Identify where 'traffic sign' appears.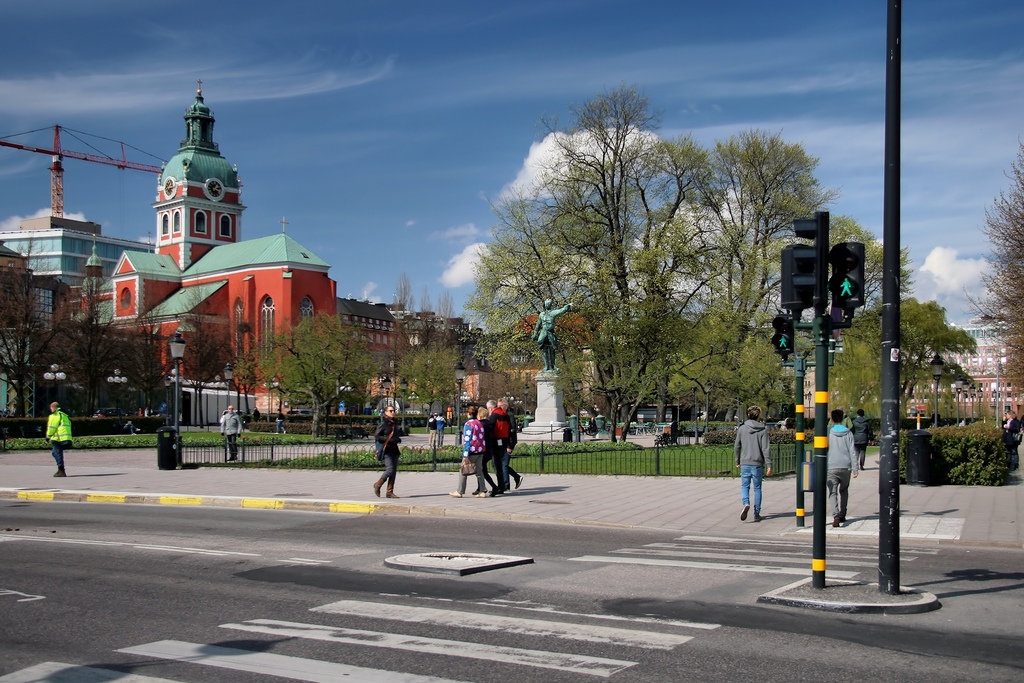
Appears at crop(788, 207, 830, 293).
